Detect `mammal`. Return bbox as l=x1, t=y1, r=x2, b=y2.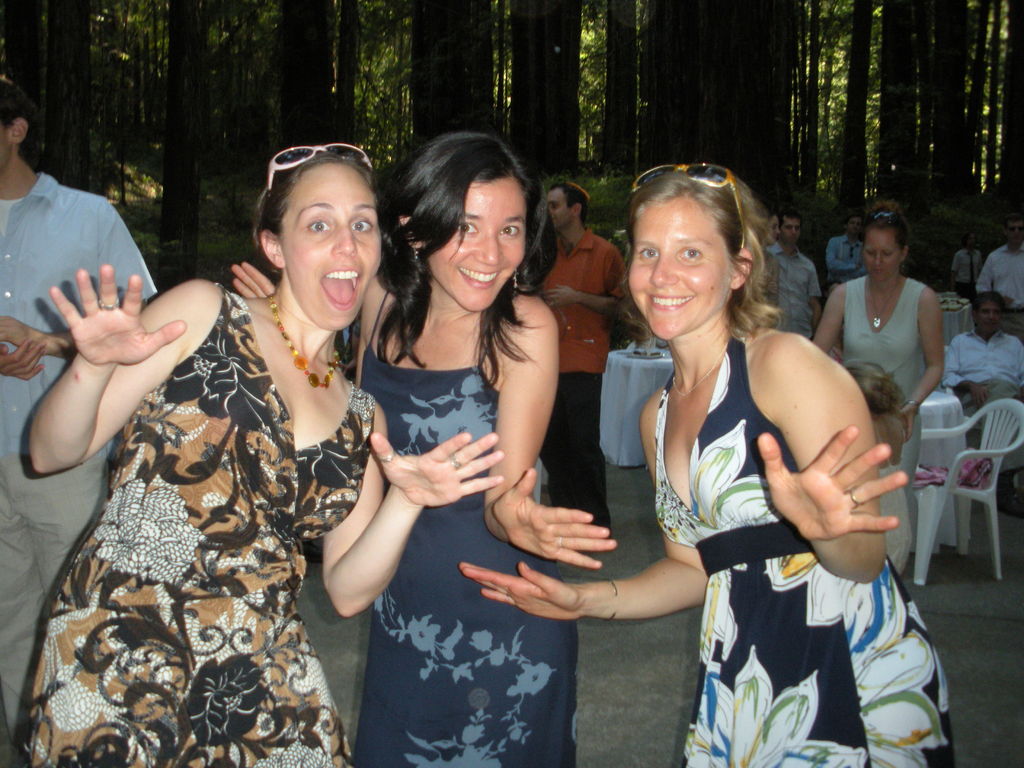
l=812, t=199, r=945, b=564.
